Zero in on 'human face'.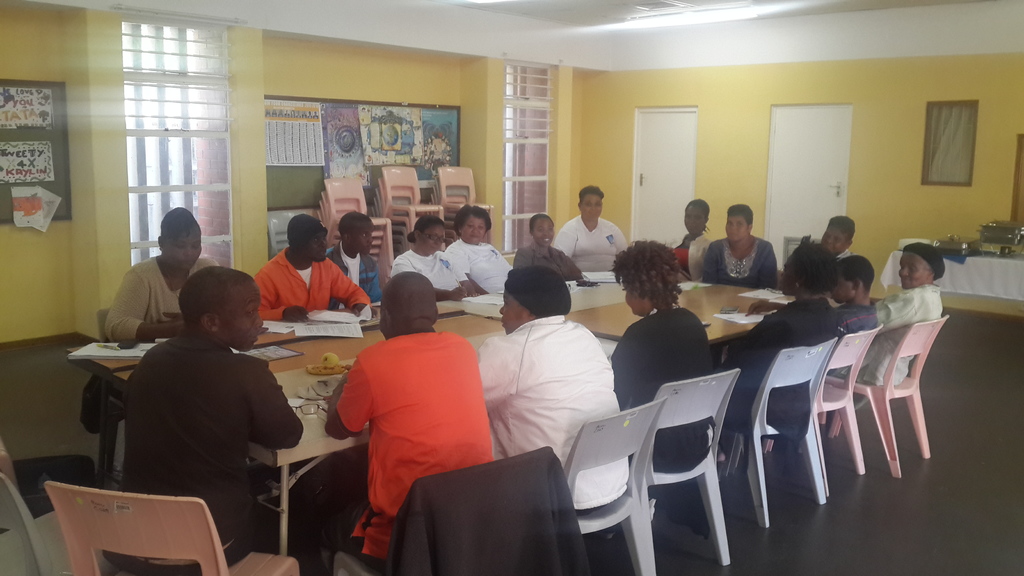
Zeroed in: bbox(834, 279, 854, 301).
